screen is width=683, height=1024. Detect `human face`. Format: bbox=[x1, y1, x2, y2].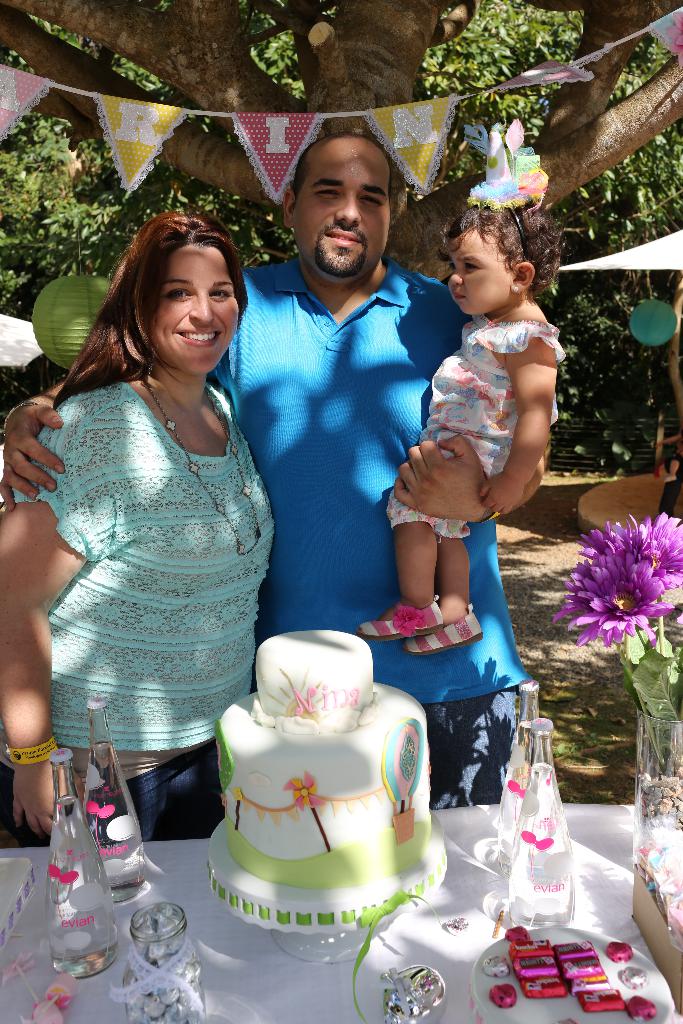
bbox=[452, 237, 515, 312].
